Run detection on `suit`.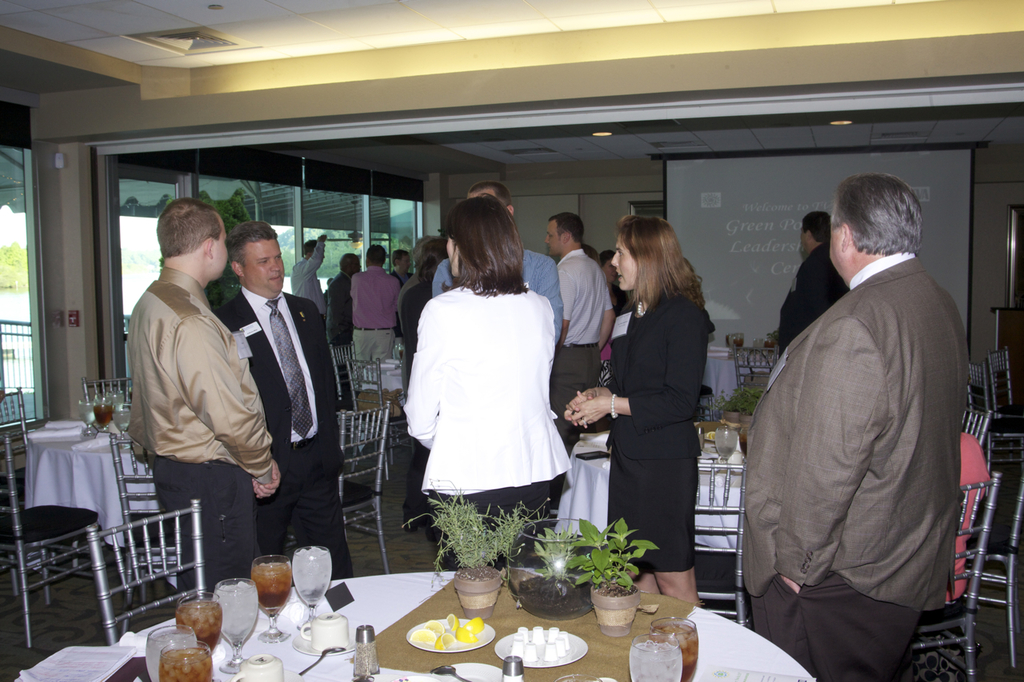
Result: {"x1": 732, "y1": 245, "x2": 963, "y2": 681}.
